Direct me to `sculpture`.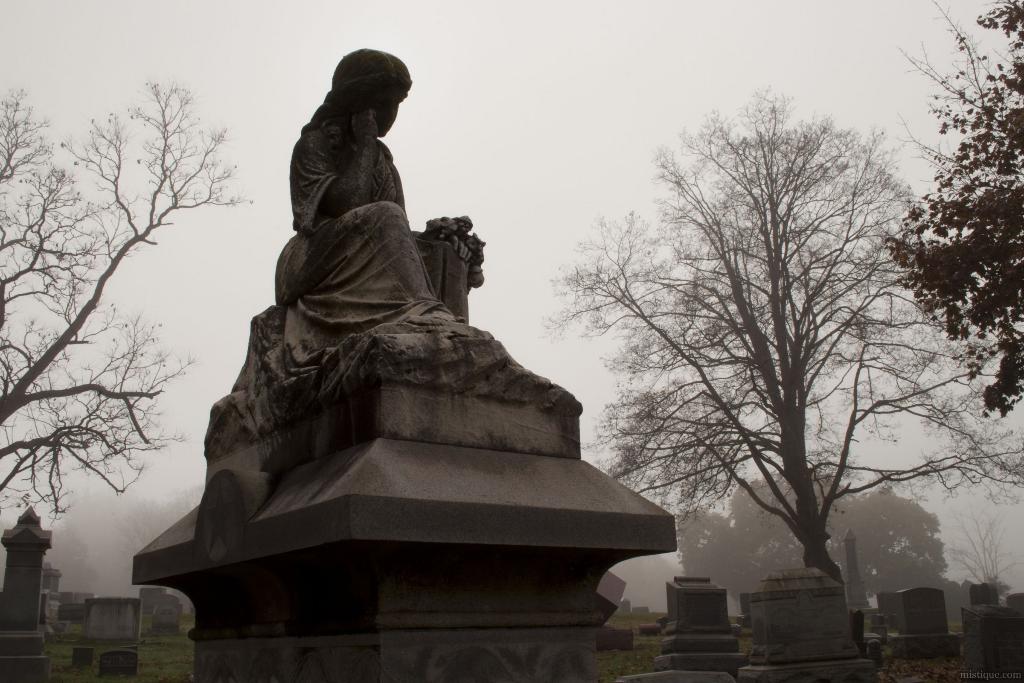
Direction: left=189, top=31, right=584, bottom=573.
